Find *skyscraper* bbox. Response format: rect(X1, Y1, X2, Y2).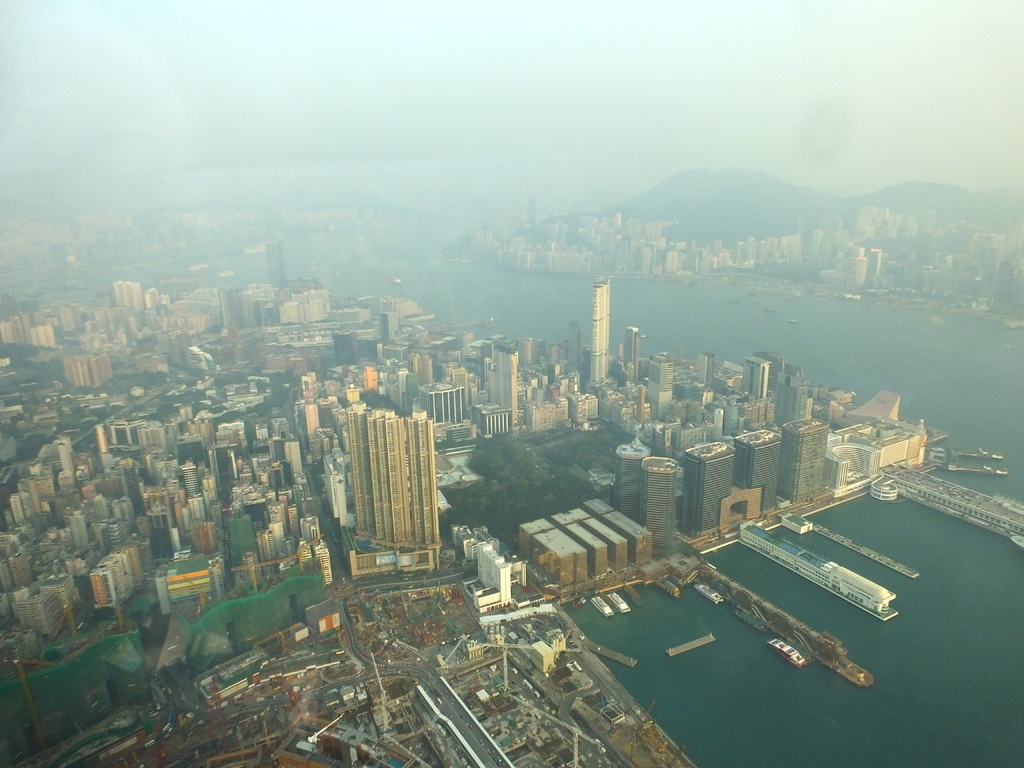
rect(344, 400, 435, 548).
